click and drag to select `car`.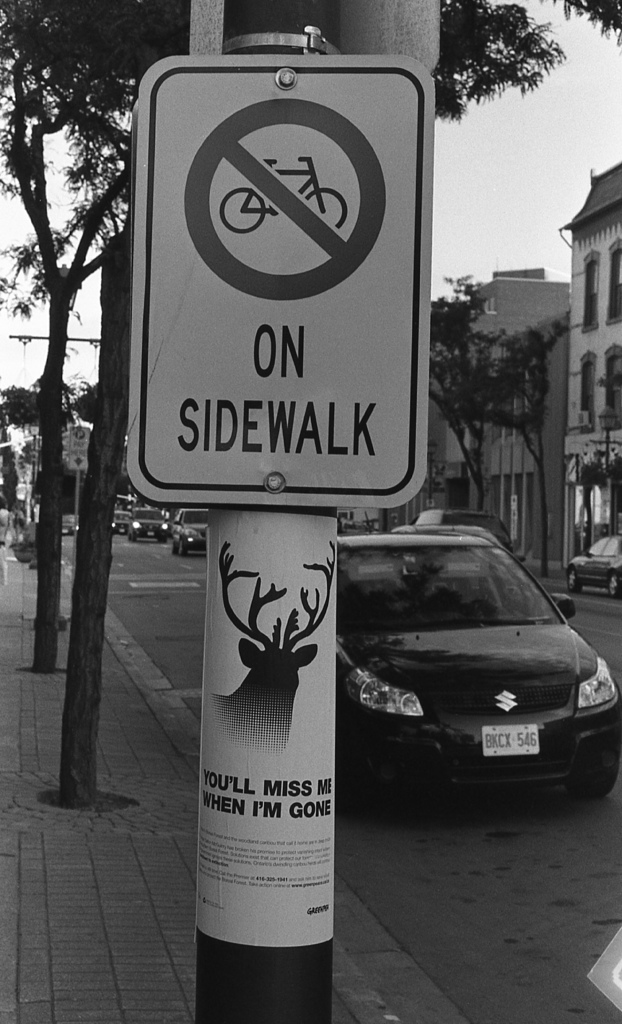
Selection: detection(562, 529, 621, 600).
